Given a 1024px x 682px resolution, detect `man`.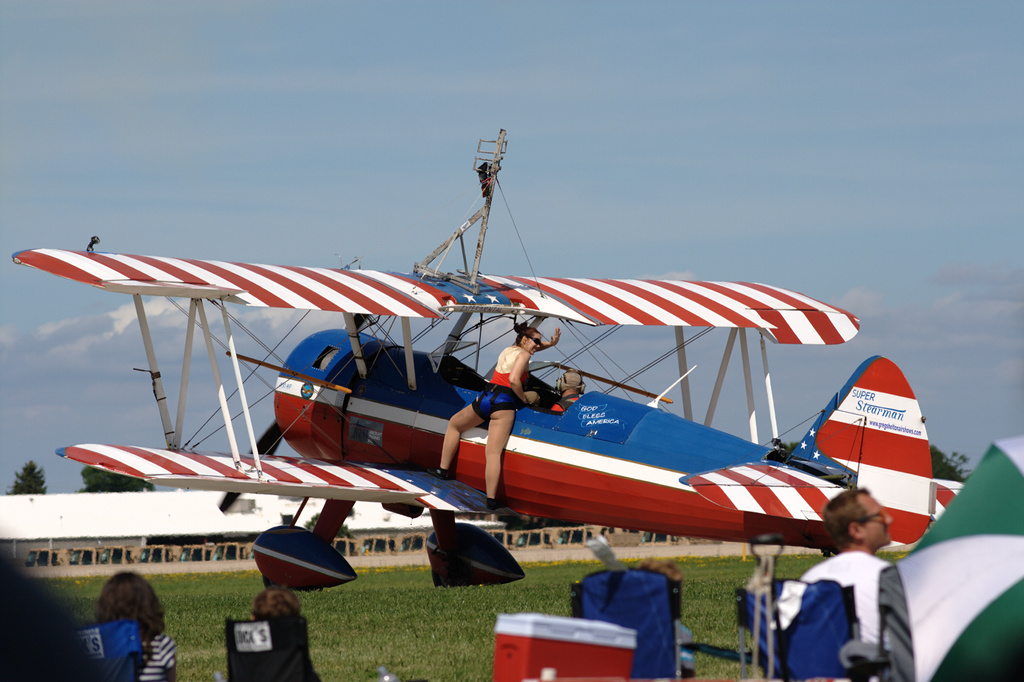
[537, 370, 589, 412].
